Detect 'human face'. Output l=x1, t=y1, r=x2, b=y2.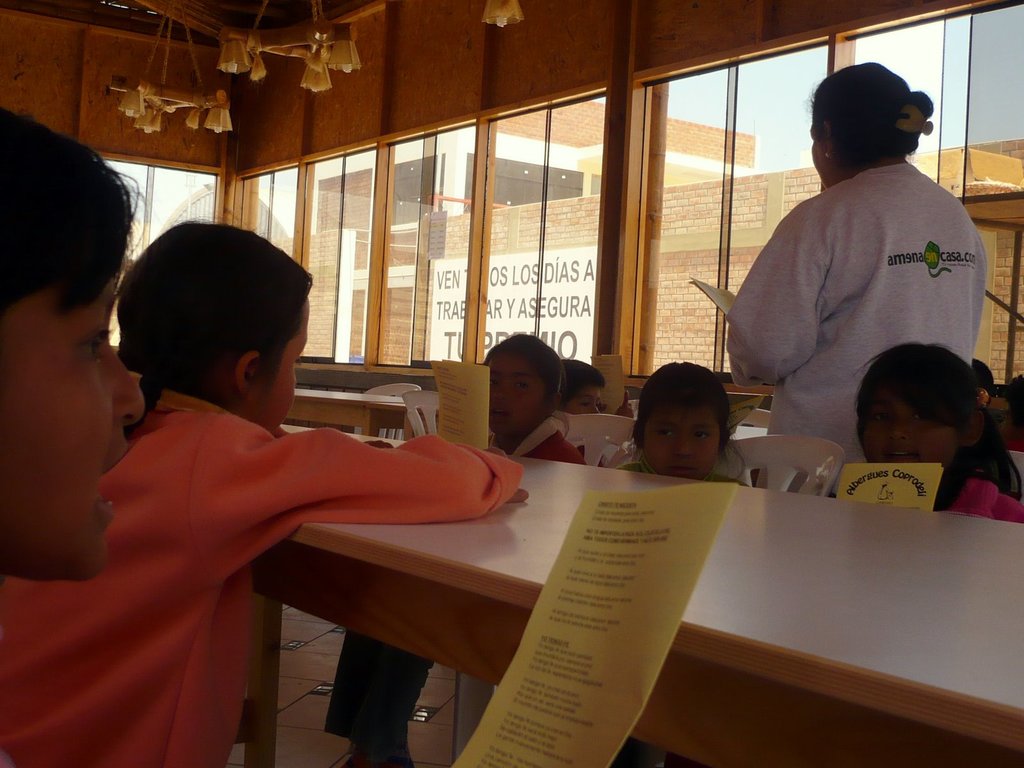
l=646, t=410, r=721, b=481.
